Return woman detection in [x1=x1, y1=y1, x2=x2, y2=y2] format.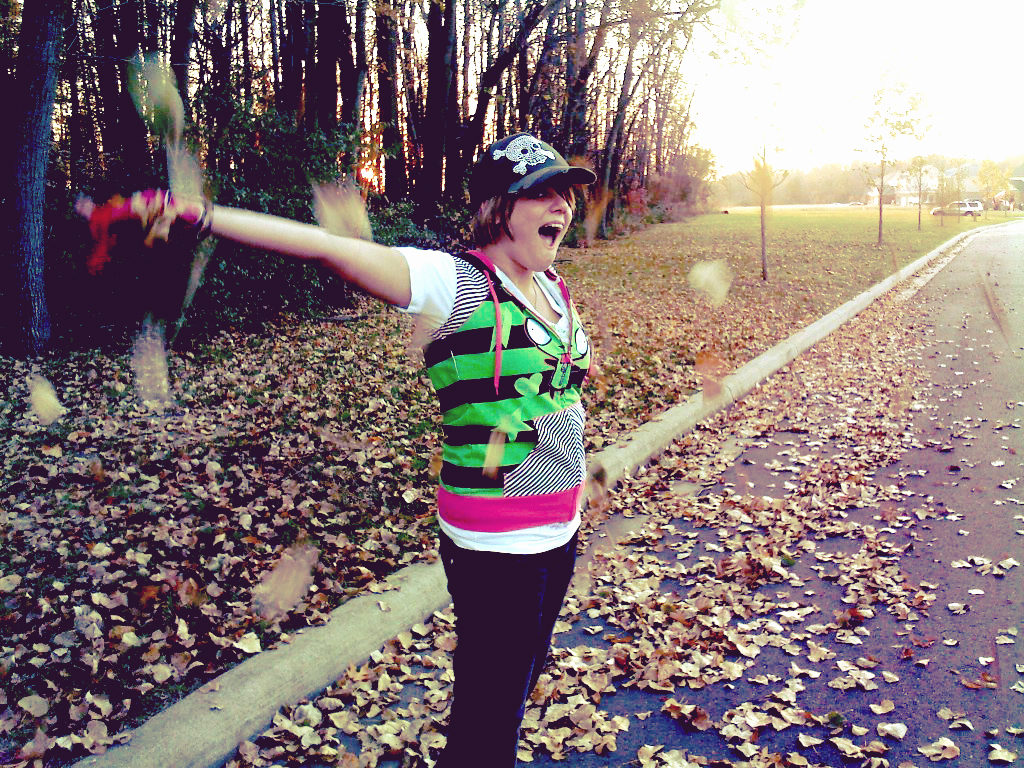
[x1=88, y1=131, x2=601, y2=767].
